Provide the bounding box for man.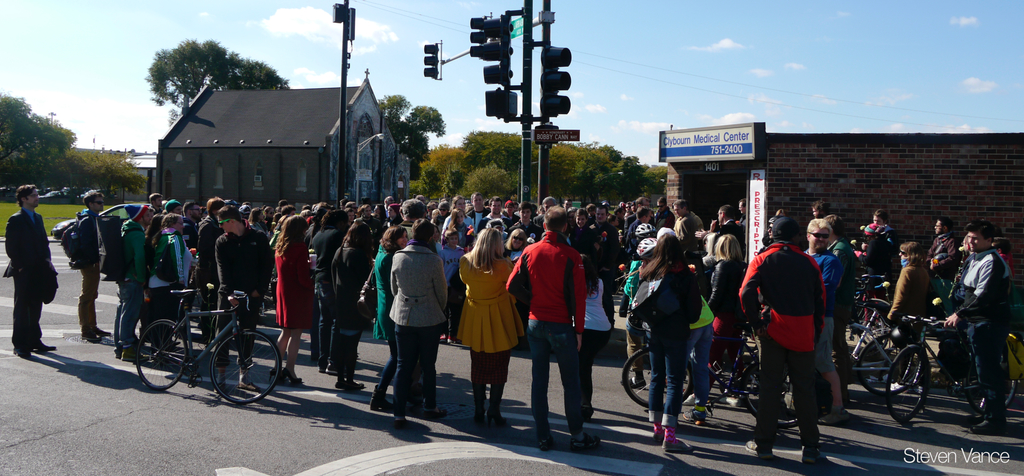
481 197 509 230.
